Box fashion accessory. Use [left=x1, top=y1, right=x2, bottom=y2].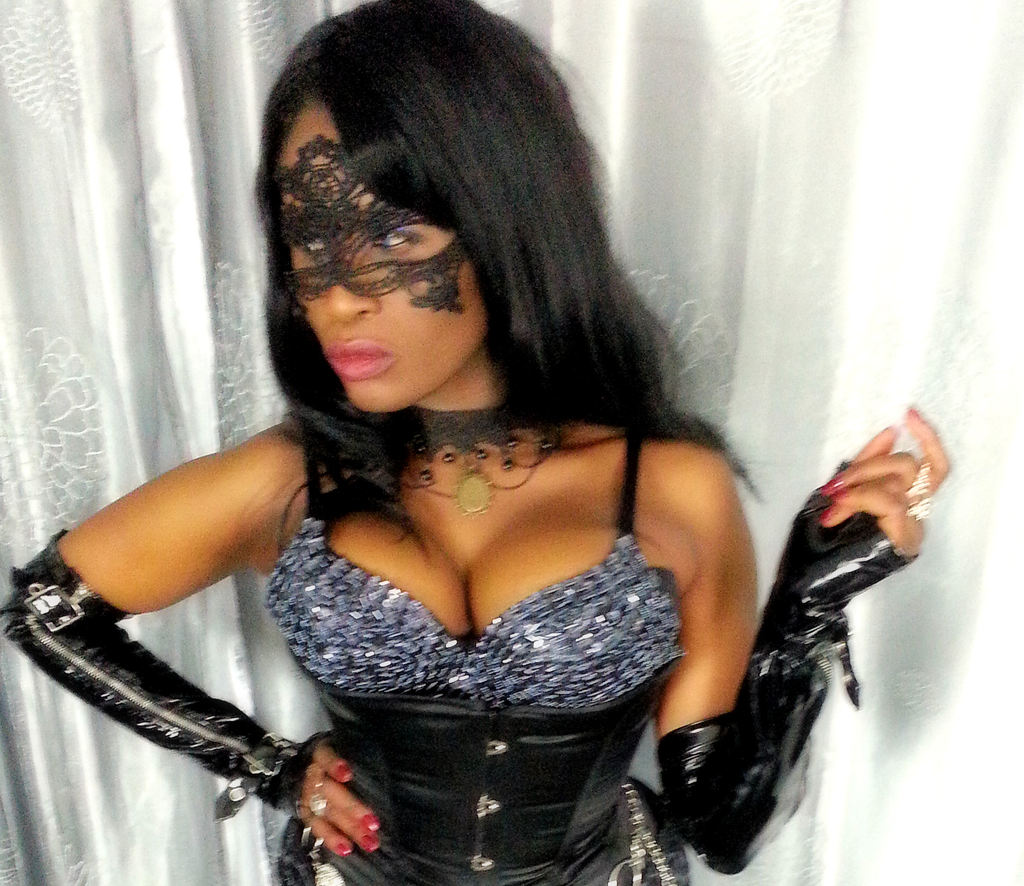
[left=330, top=842, right=352, bottom=853].
